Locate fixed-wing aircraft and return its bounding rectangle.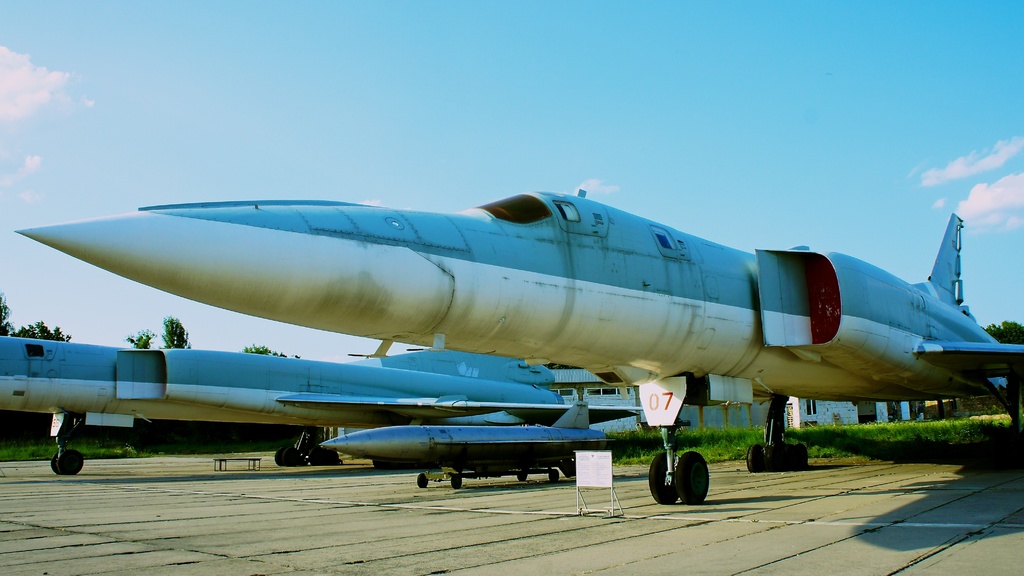
pyautogui.locateOnScreen(2, 335, 642, 475).
